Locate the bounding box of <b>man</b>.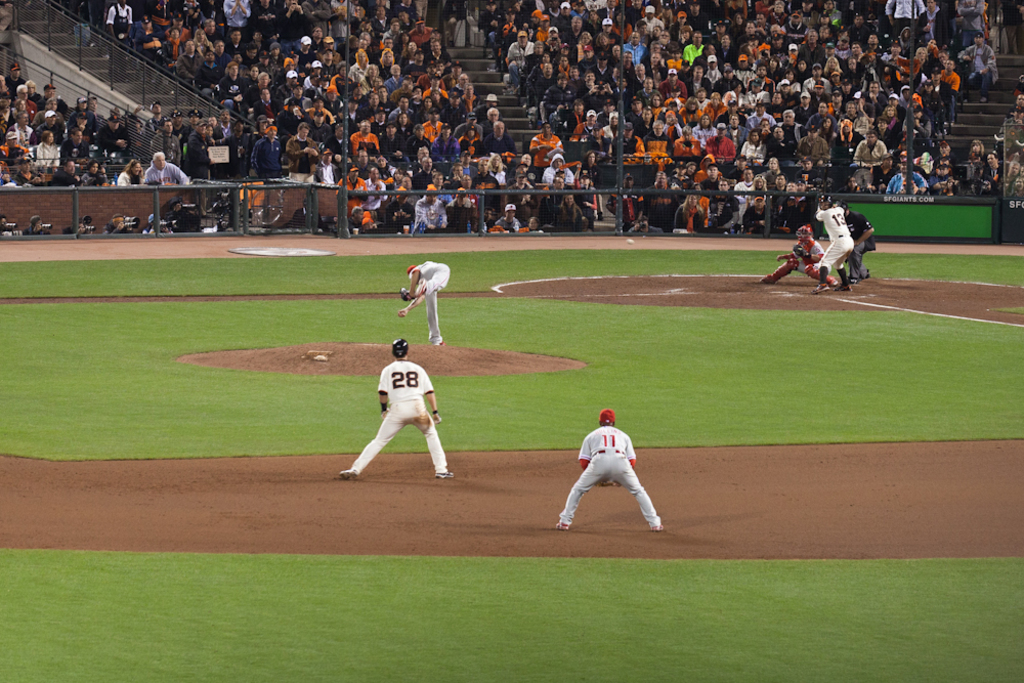
Bounding box: <region>411, 156, 440, 187</region>.
